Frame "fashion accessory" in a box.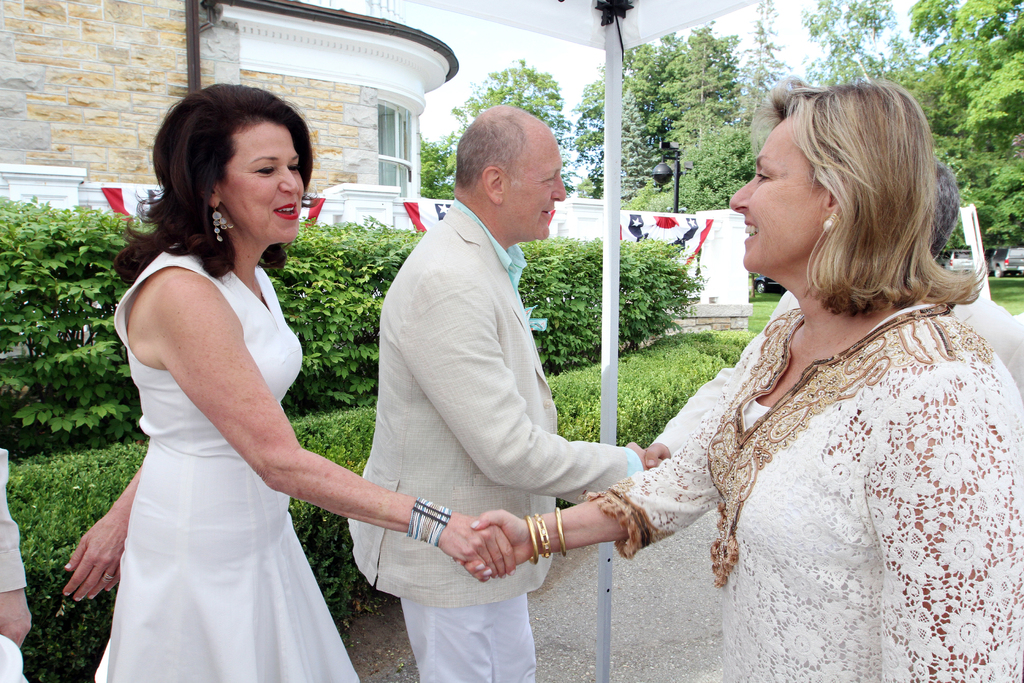
554 506 571 559.
